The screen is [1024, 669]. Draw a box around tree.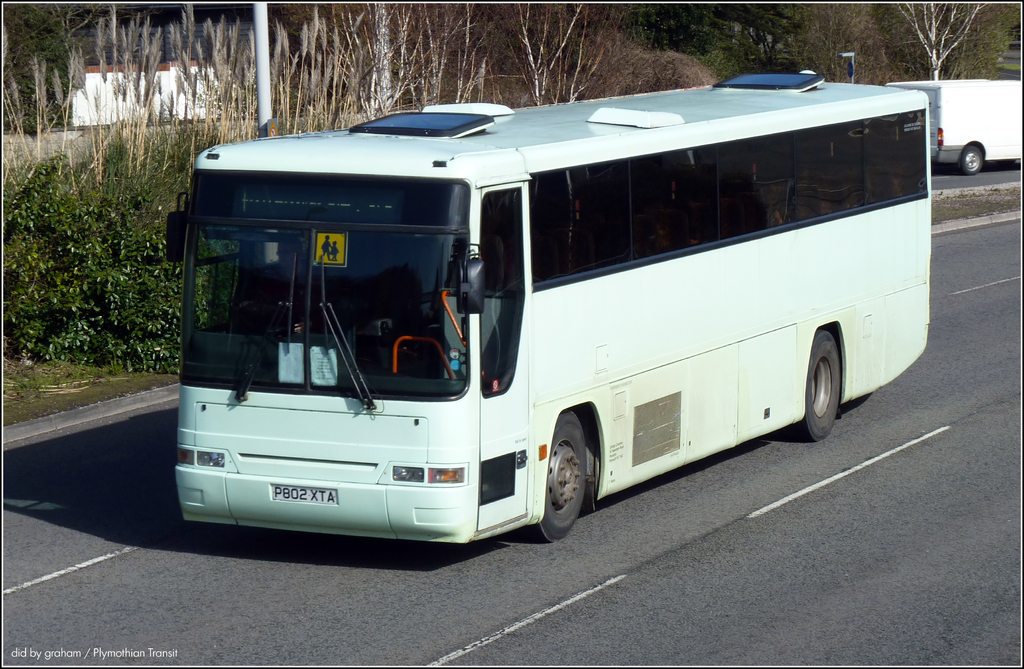
{"left": 518, "top": 0, "right": 604, "bottom": 112}.
